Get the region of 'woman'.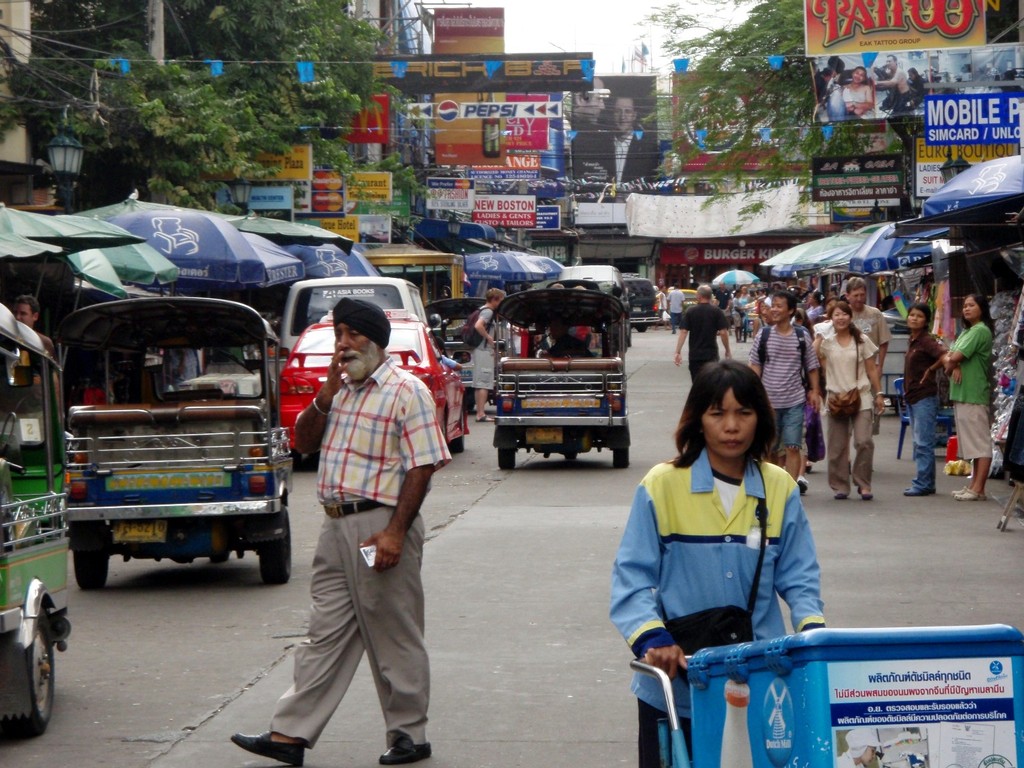
x1=811, y1=303, x2=882, y2=509.
